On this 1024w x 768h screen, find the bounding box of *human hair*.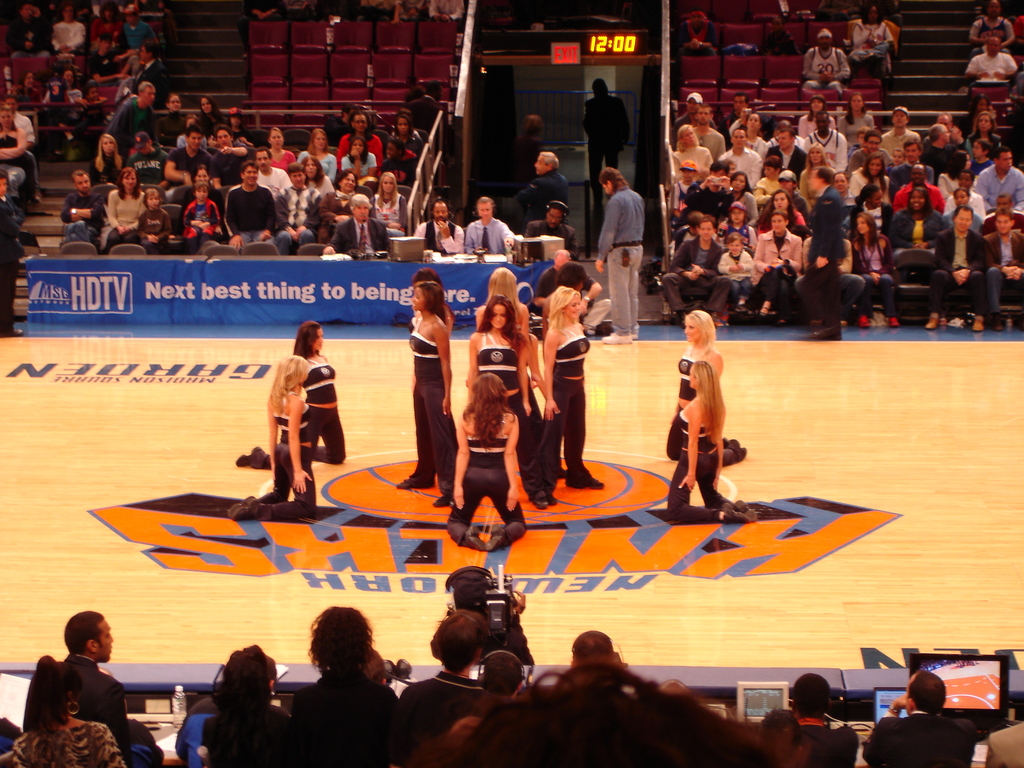
Bounding box: left=861, top=152, right=888, bottom=191.
